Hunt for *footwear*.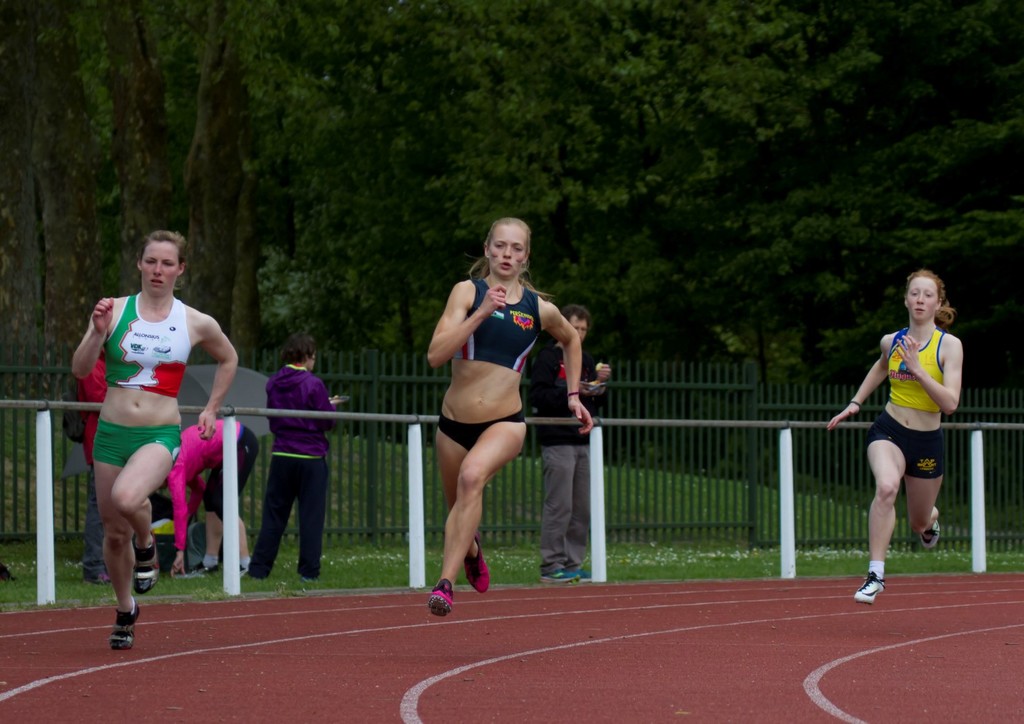
Hunted down at [x1=188, y1=562, x2=220, y2=578].
